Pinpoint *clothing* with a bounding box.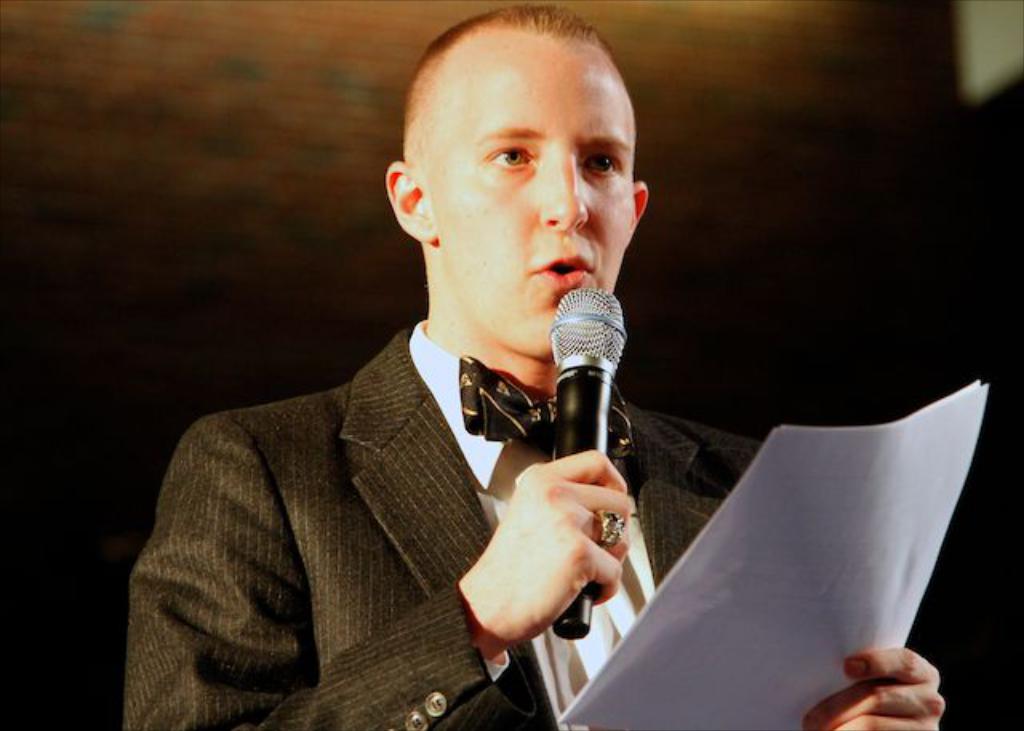
l=123, t=325, r=755, b=729.
